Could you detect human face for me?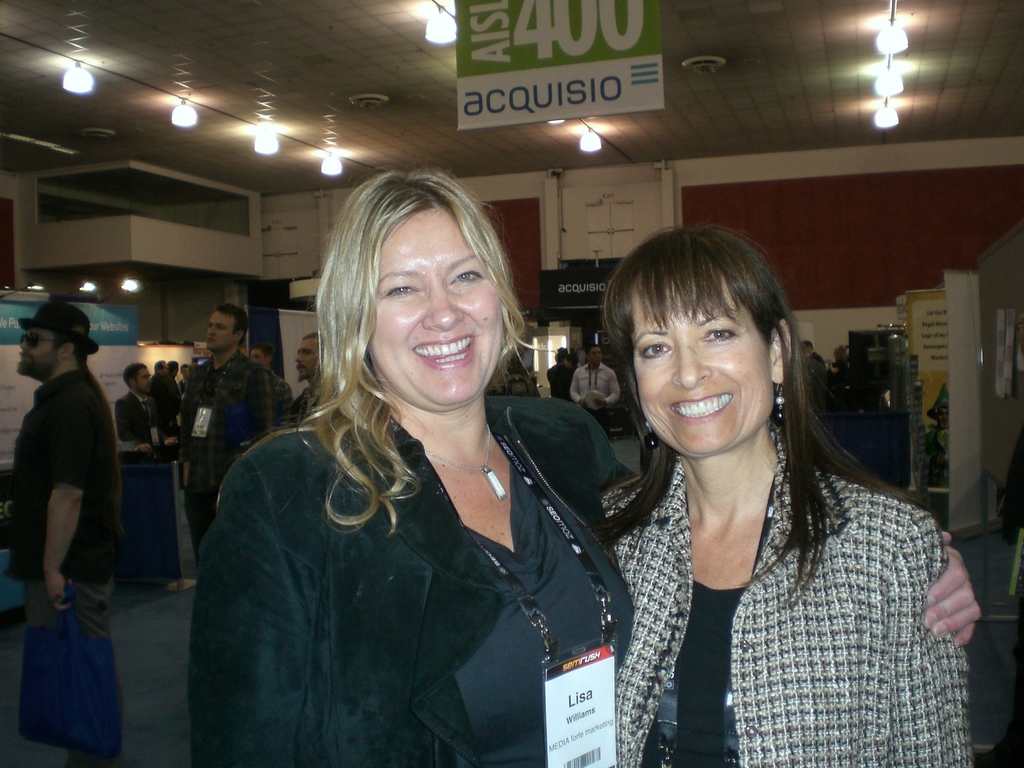
Detection result: (16,325,60,380).
